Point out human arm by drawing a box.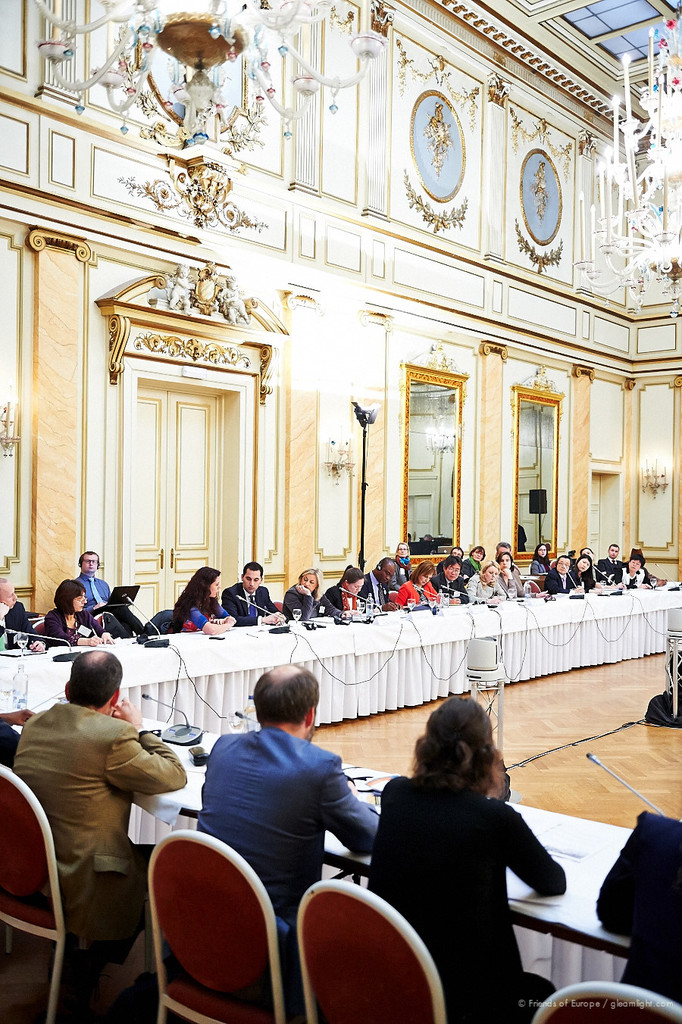
(281,579,316,621).
